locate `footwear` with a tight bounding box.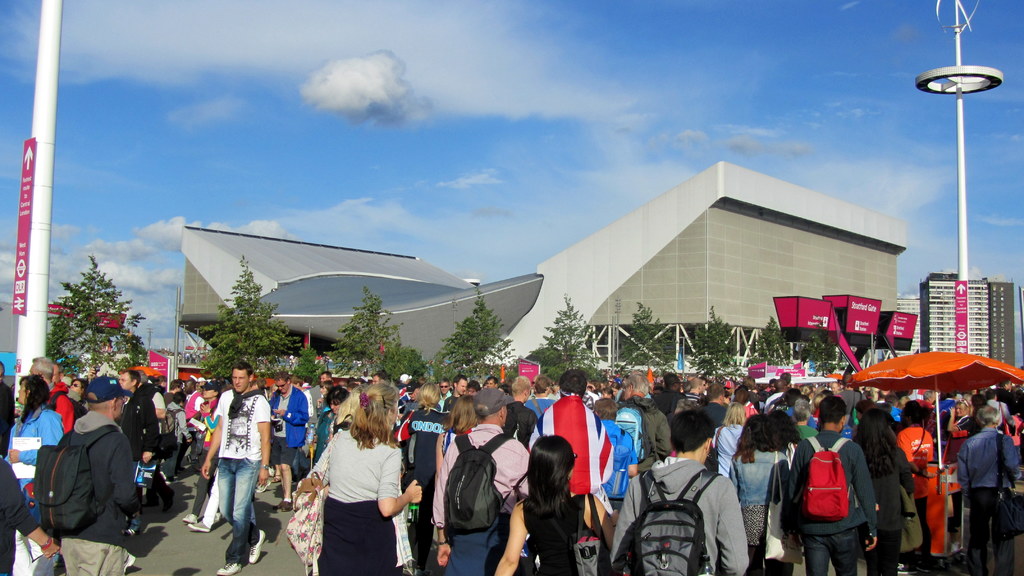
179, 514, 196, 524.
